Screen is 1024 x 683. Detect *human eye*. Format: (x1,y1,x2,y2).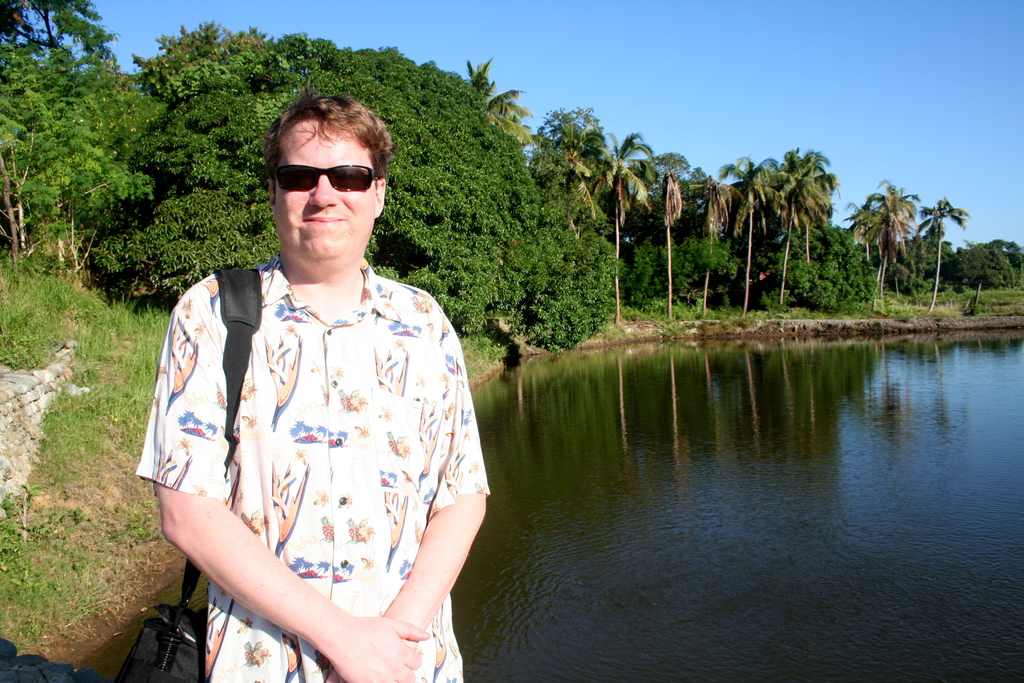
(285,170,309,180).
